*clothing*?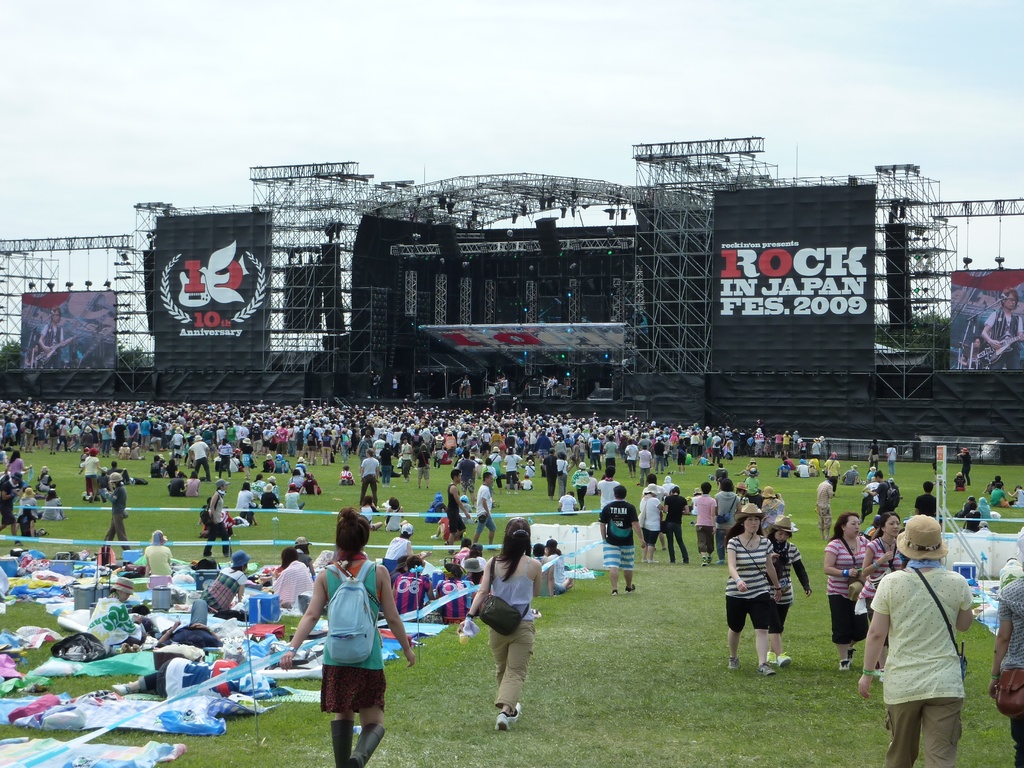
(left=868, top=482, right=900, bottom=520)
